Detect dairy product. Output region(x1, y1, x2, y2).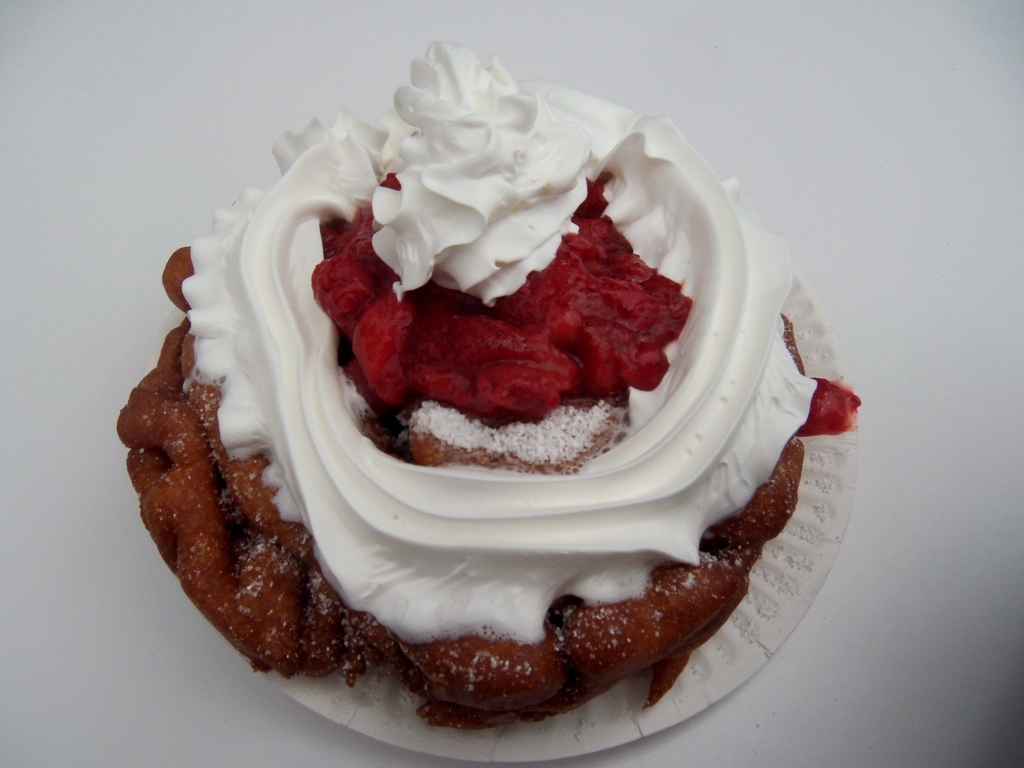
region(175, 46, 810, 698).
